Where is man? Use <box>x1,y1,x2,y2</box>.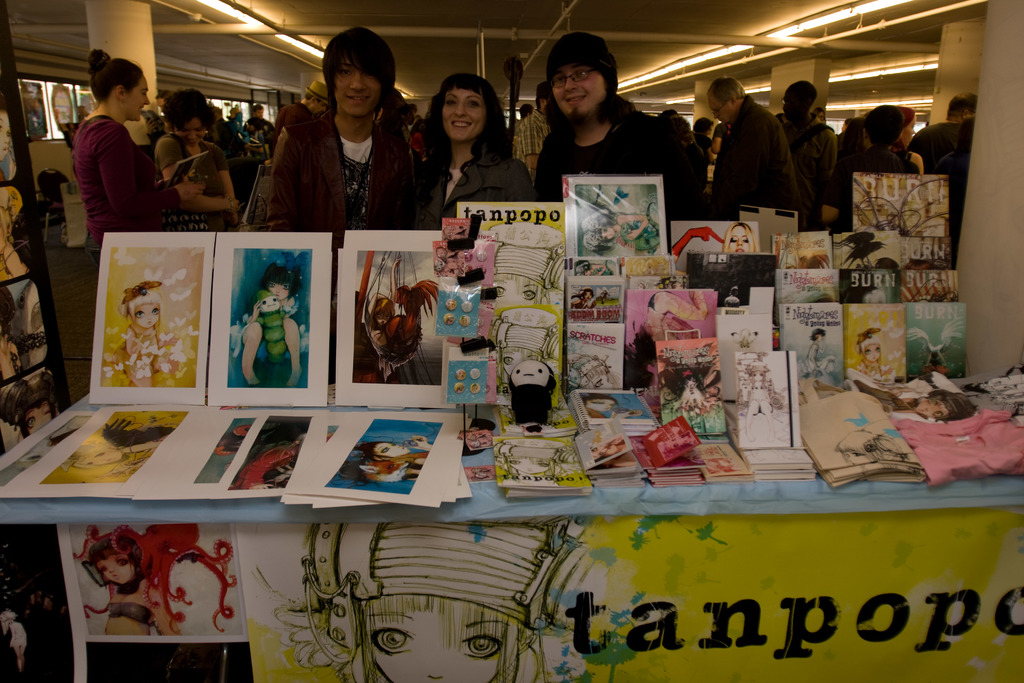
<box>516,81,555,179</box>.
